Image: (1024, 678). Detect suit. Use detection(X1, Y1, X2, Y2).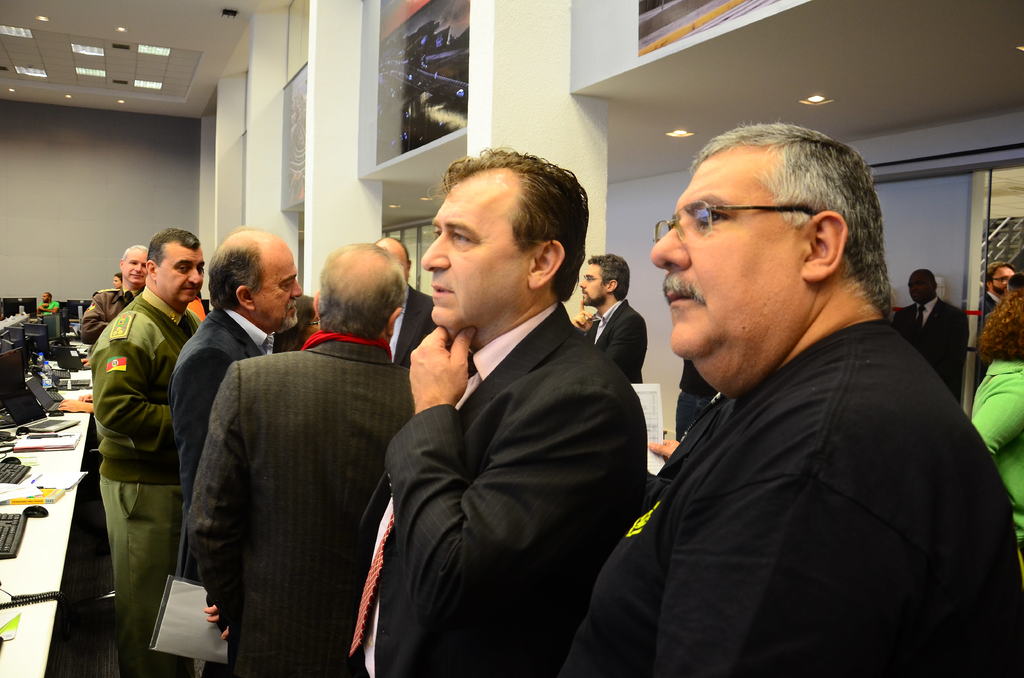
detection(982, 292, 1002, 330).
